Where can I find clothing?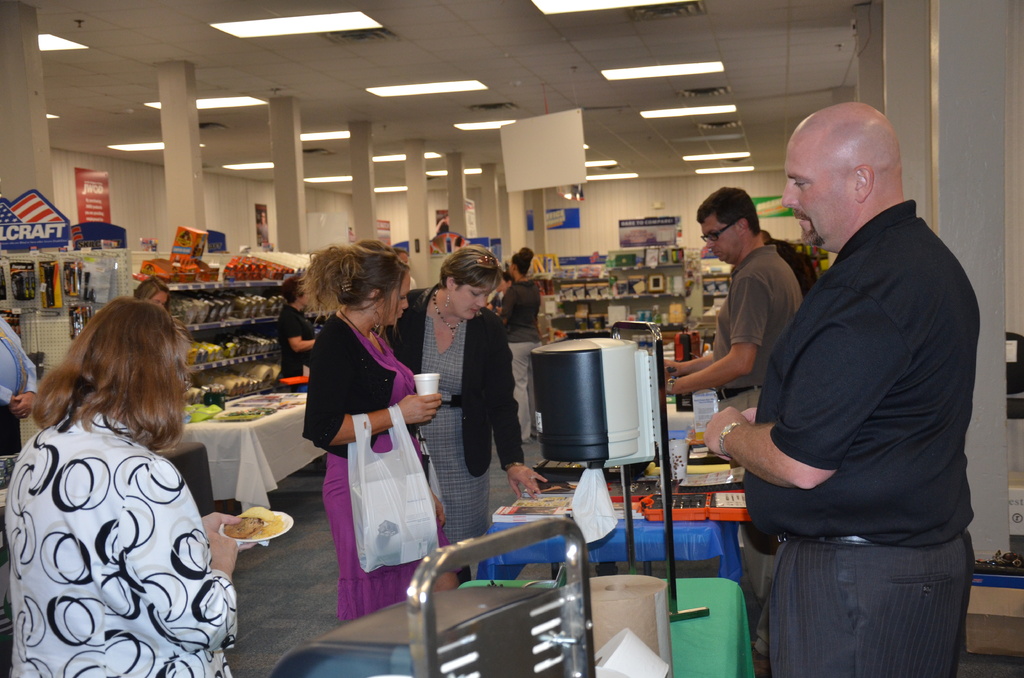
You can find it at [6, 408, 268, 677].
